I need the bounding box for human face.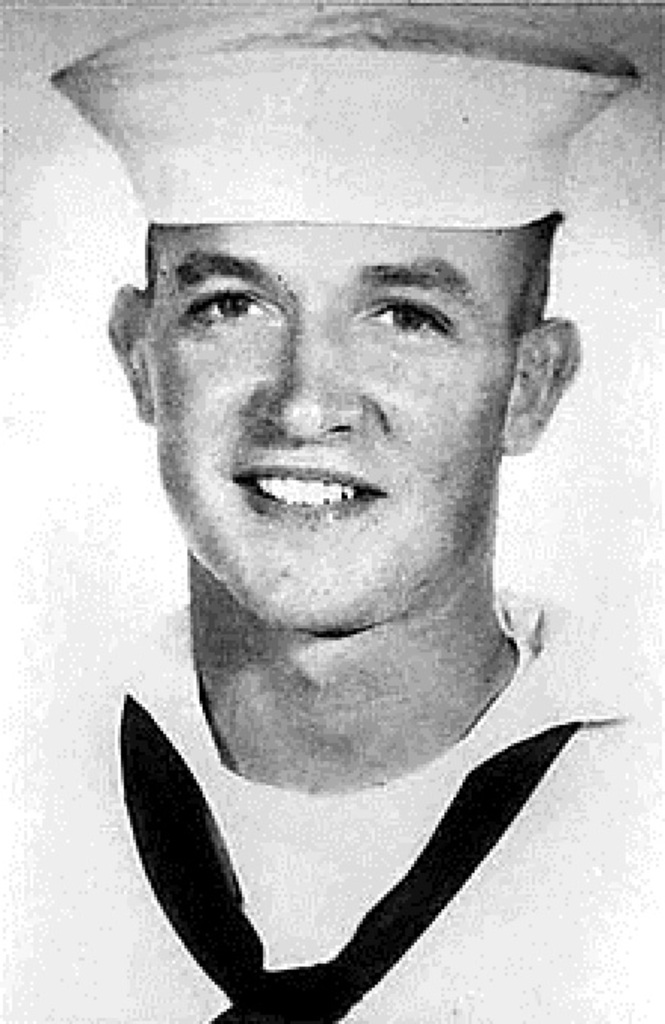
Here it is: 138,225,508,619.
